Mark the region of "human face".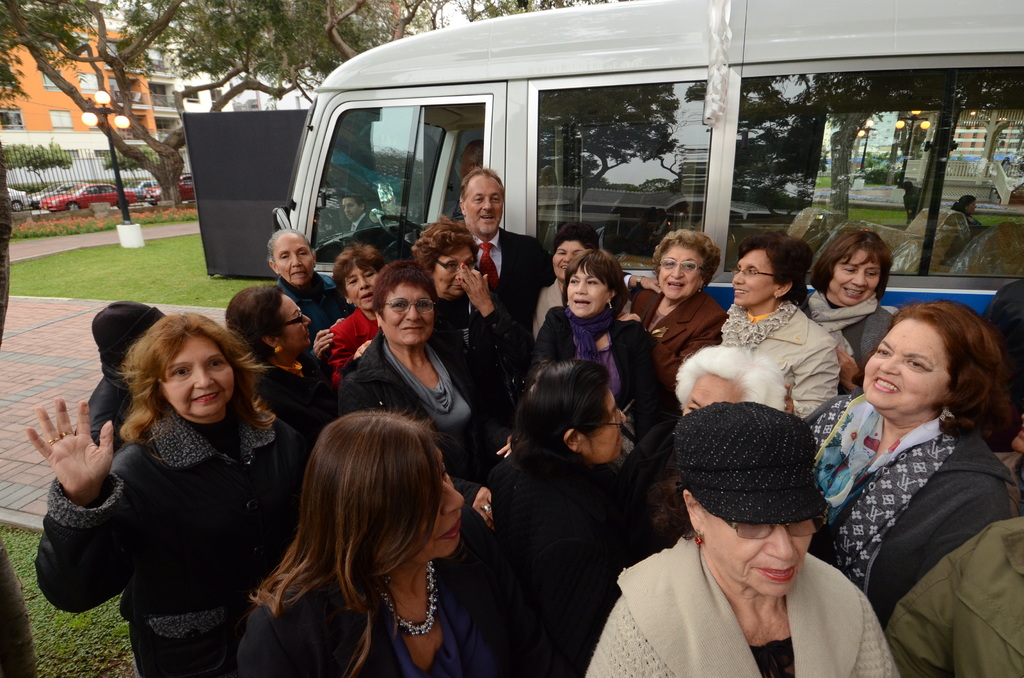
Region: region(435, 251, 476, 303).
